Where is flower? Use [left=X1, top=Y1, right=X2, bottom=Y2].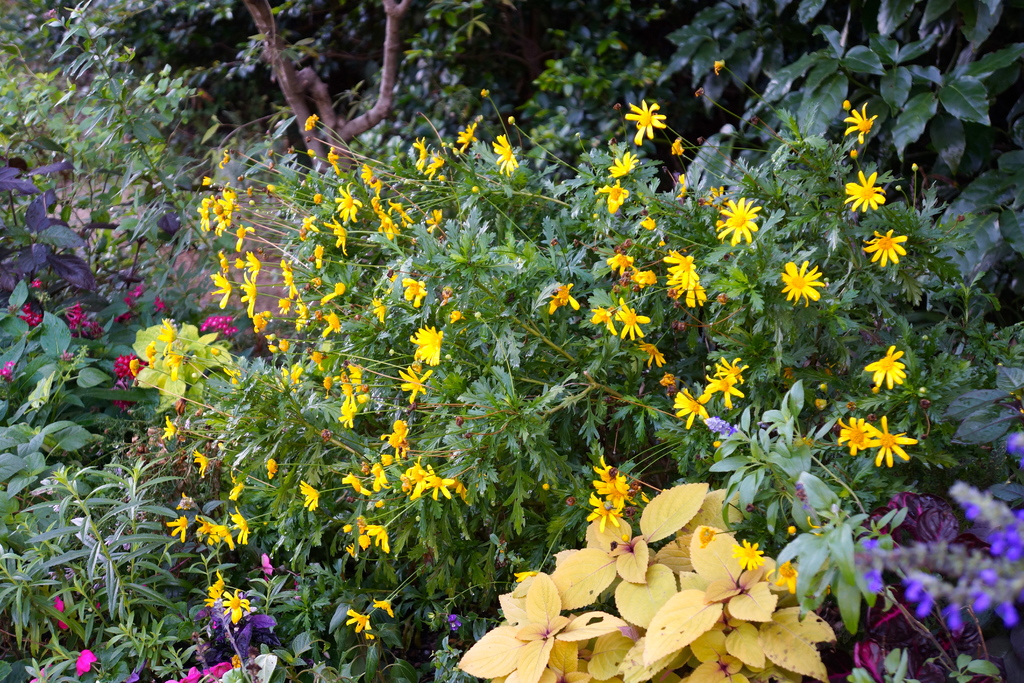
[left=160, top=318, right=174, bottom=340].
